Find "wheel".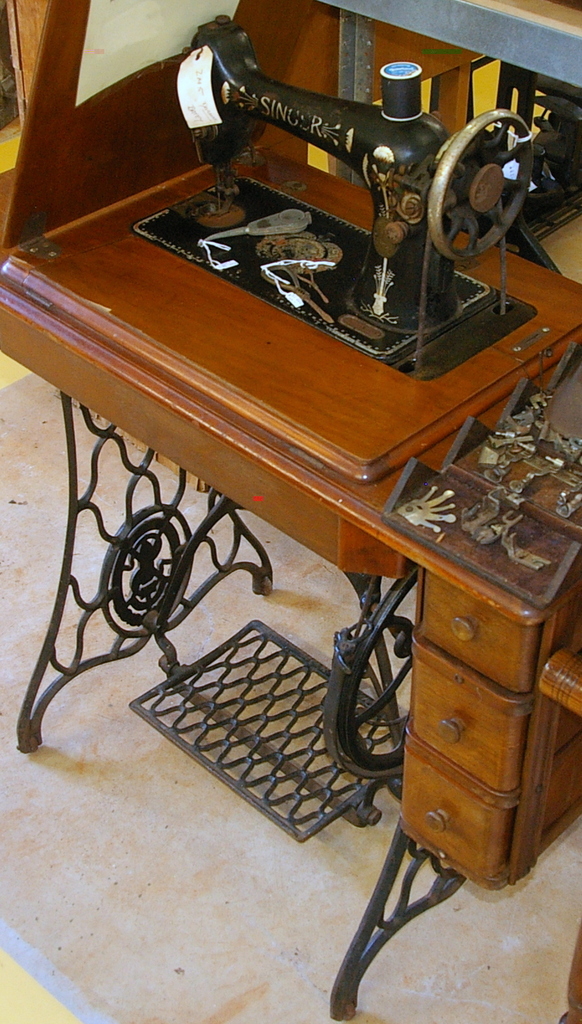
{"left": 427, "top": 108, "right": 533, "bottom": 260}.
